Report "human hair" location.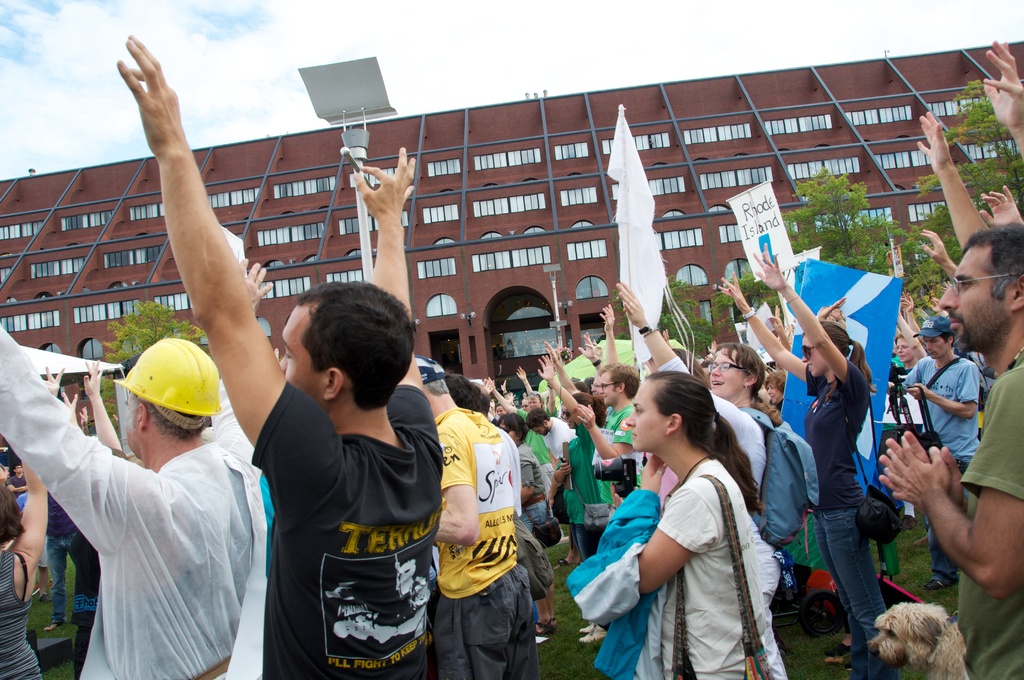
Report: pyautogui.locateOnScreen(420, 363, 452, 400).
